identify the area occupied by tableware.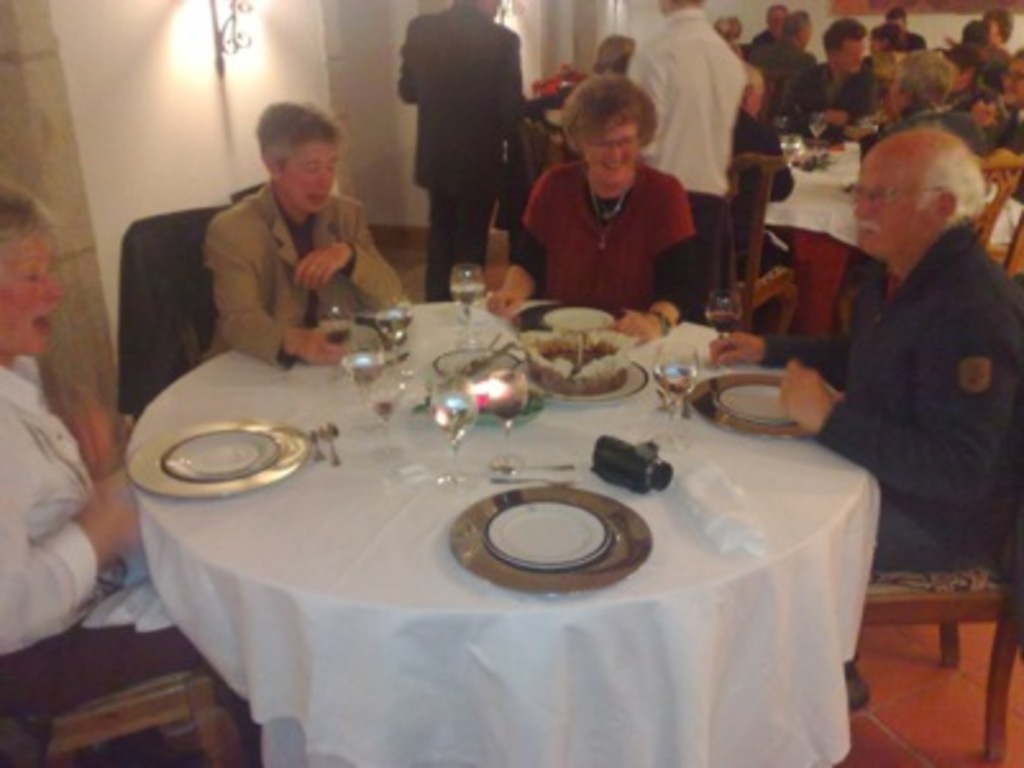
Area: (x1=507, y1=300, x2=625, y2=335).
